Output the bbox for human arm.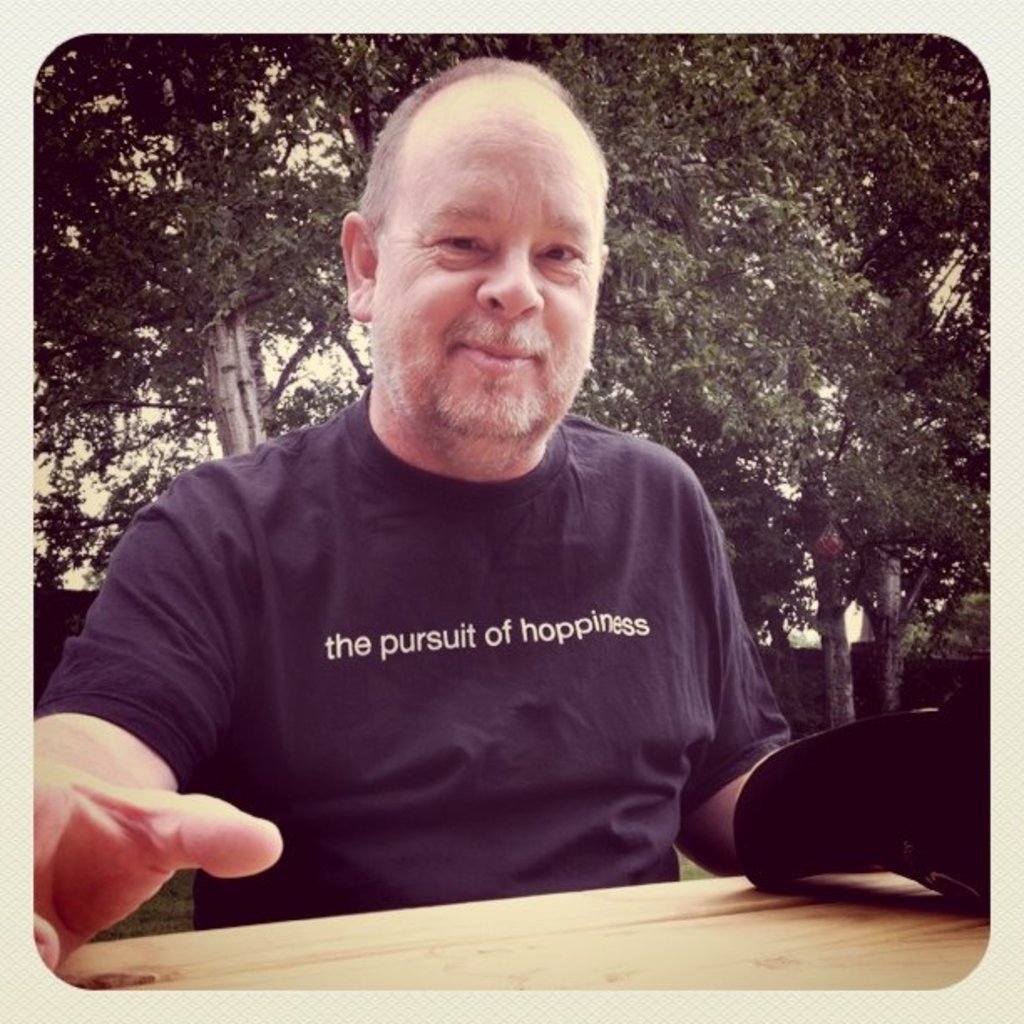
<bbox>22, 463, 311, 987</bbox>.
